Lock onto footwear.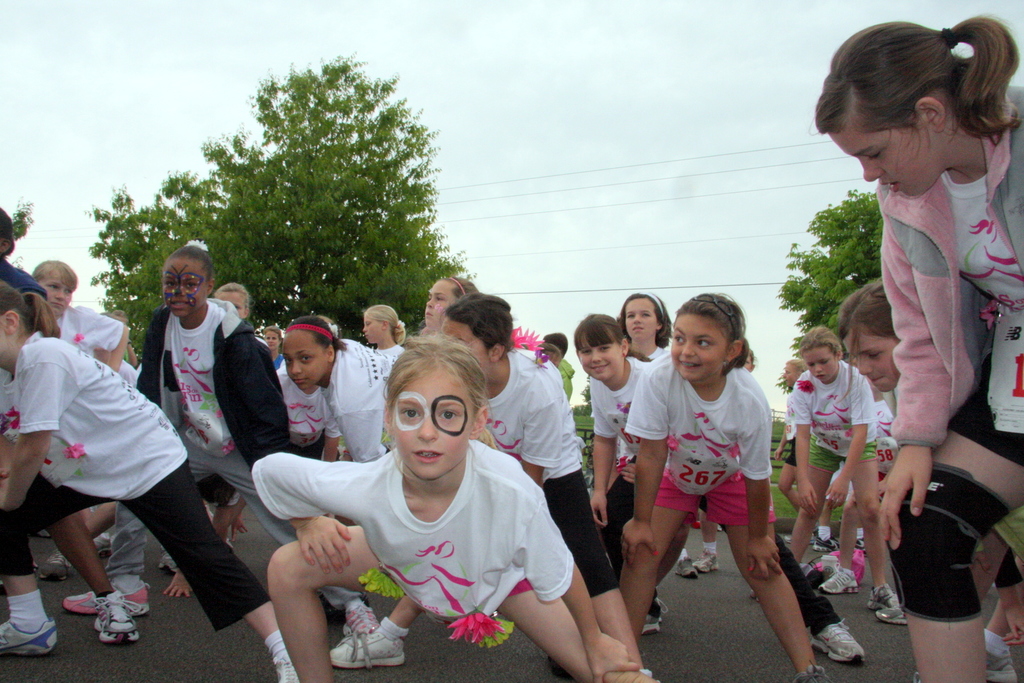
Locked: bbox=[61, 579, 148, 614].
